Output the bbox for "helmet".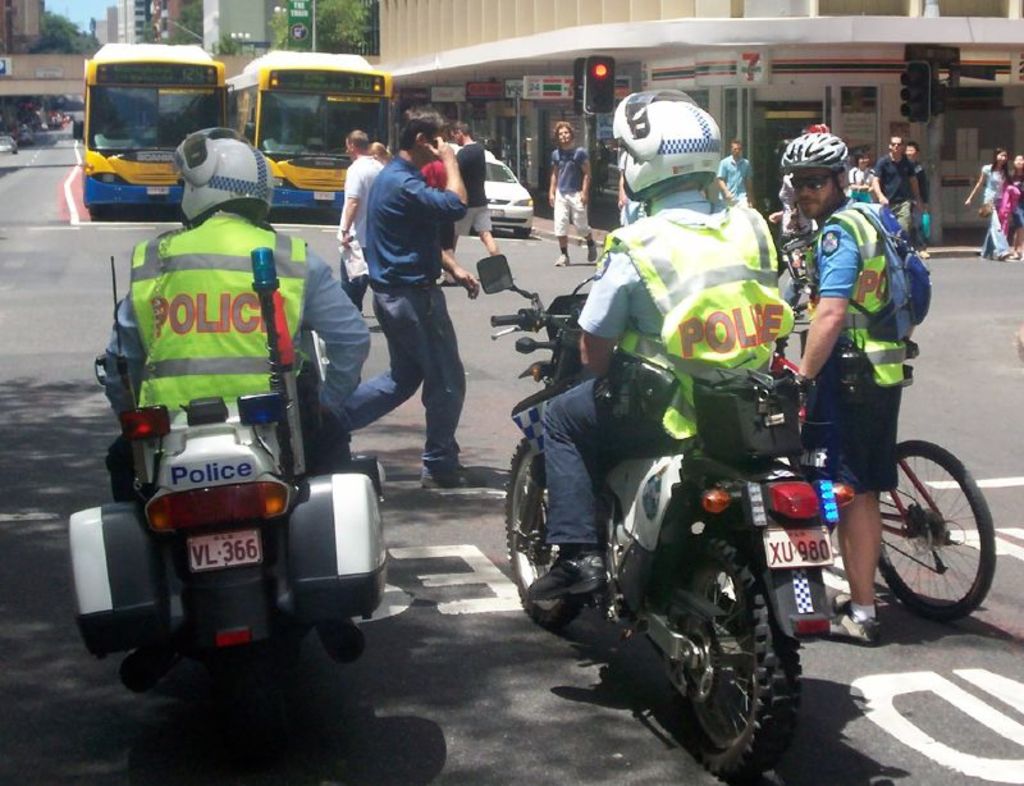
[170, 127, 276, 234].
